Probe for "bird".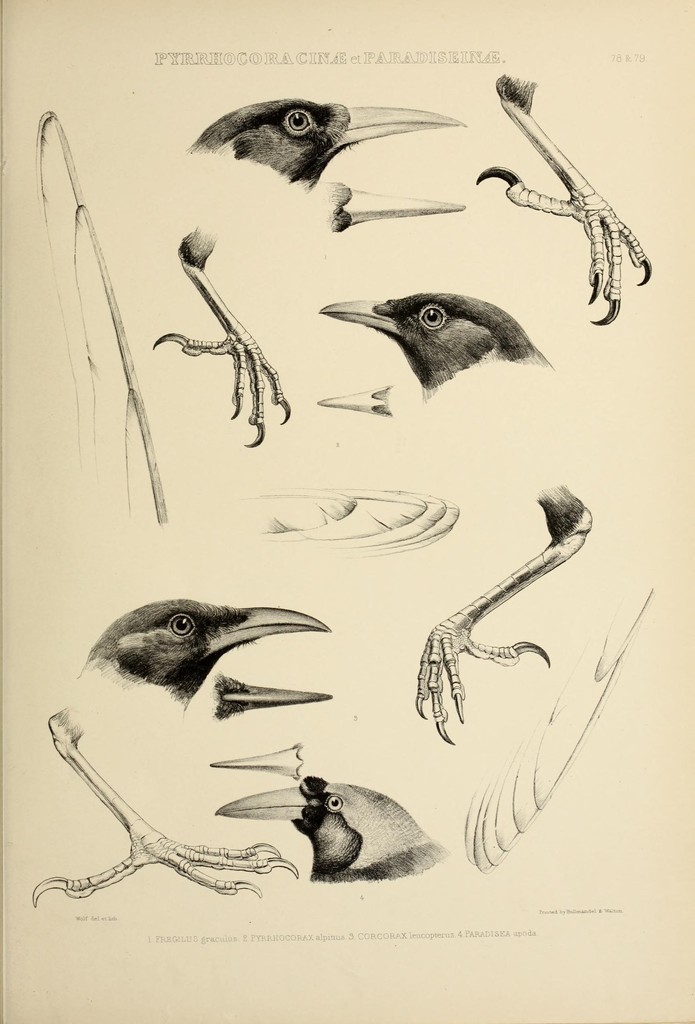
Probe result: <bbox>180, 89, 463, 218</bbox>.
